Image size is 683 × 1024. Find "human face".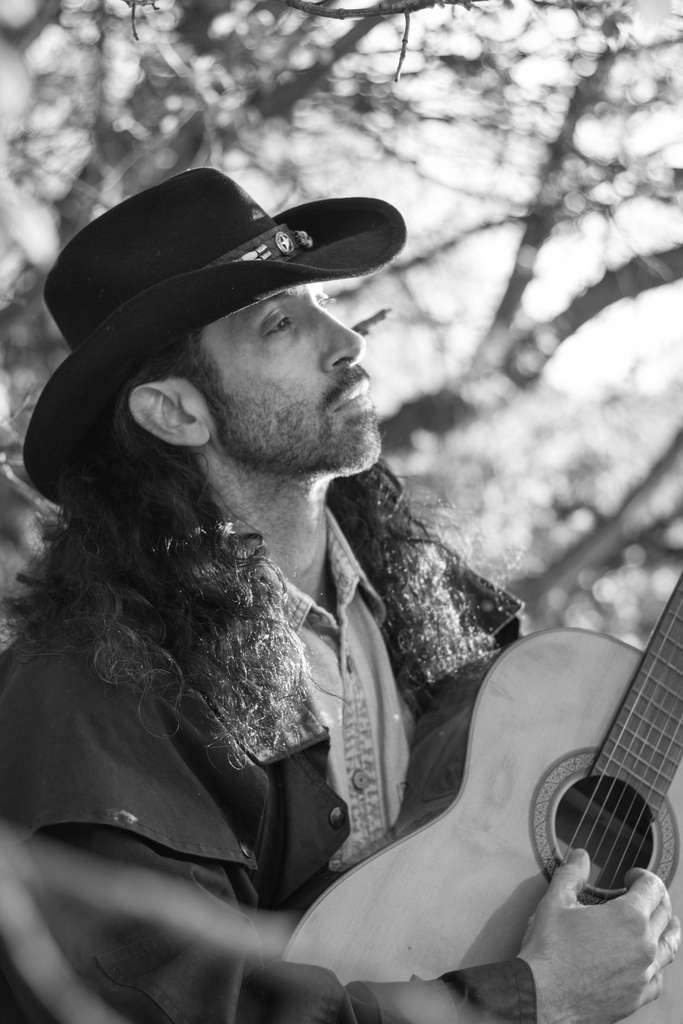
(x1=185, y1=283, x2=379, y2=472).
